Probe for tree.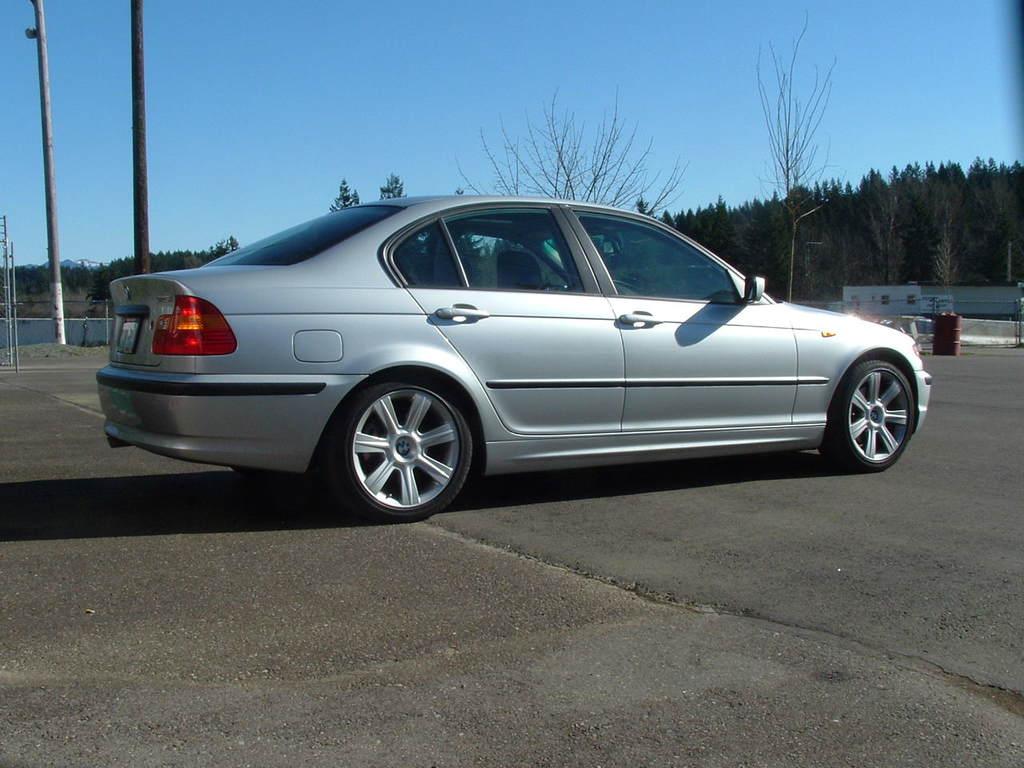
Probe result: (382,178,402,202).
